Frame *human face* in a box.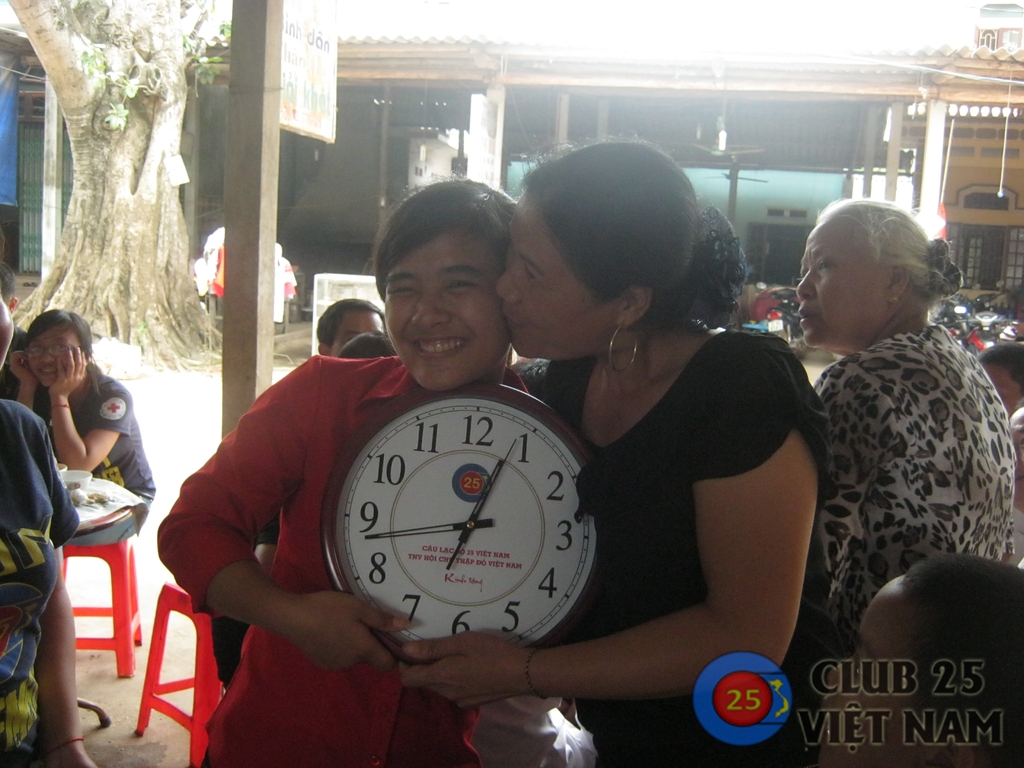
[left=493, top=186, right=614, bottom=357].
